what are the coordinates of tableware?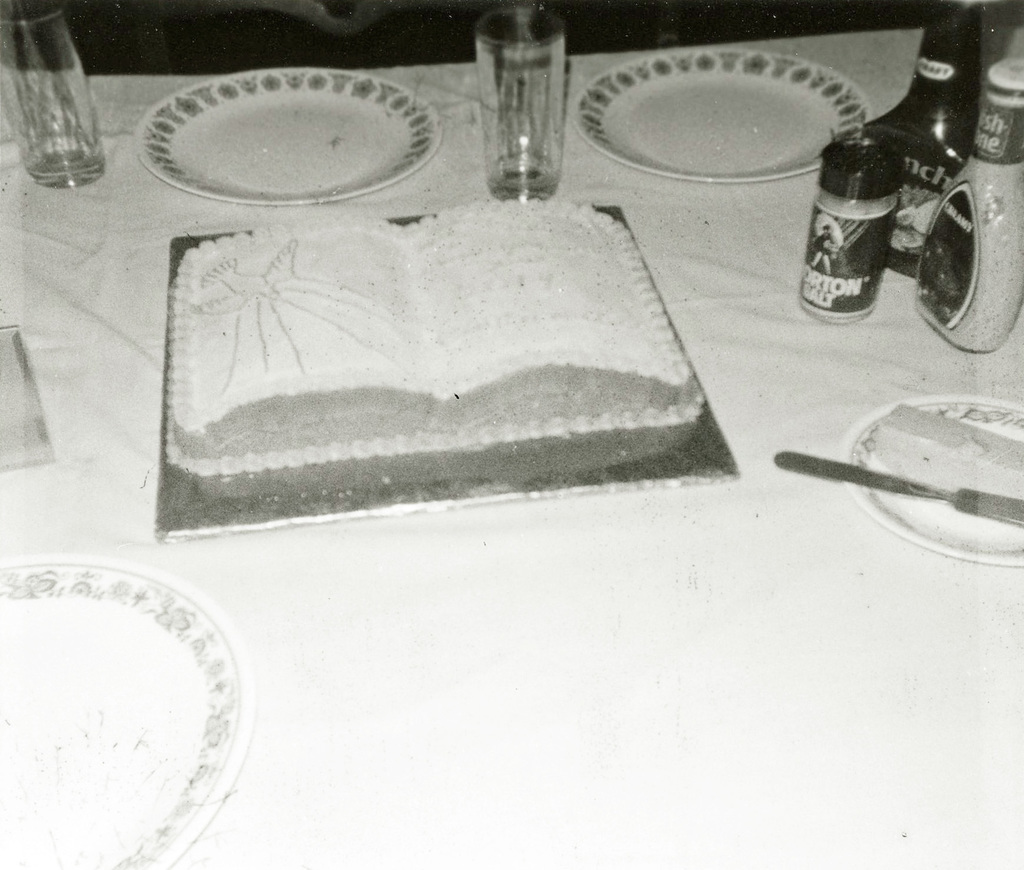
crop(475, 6, 570, 202).
